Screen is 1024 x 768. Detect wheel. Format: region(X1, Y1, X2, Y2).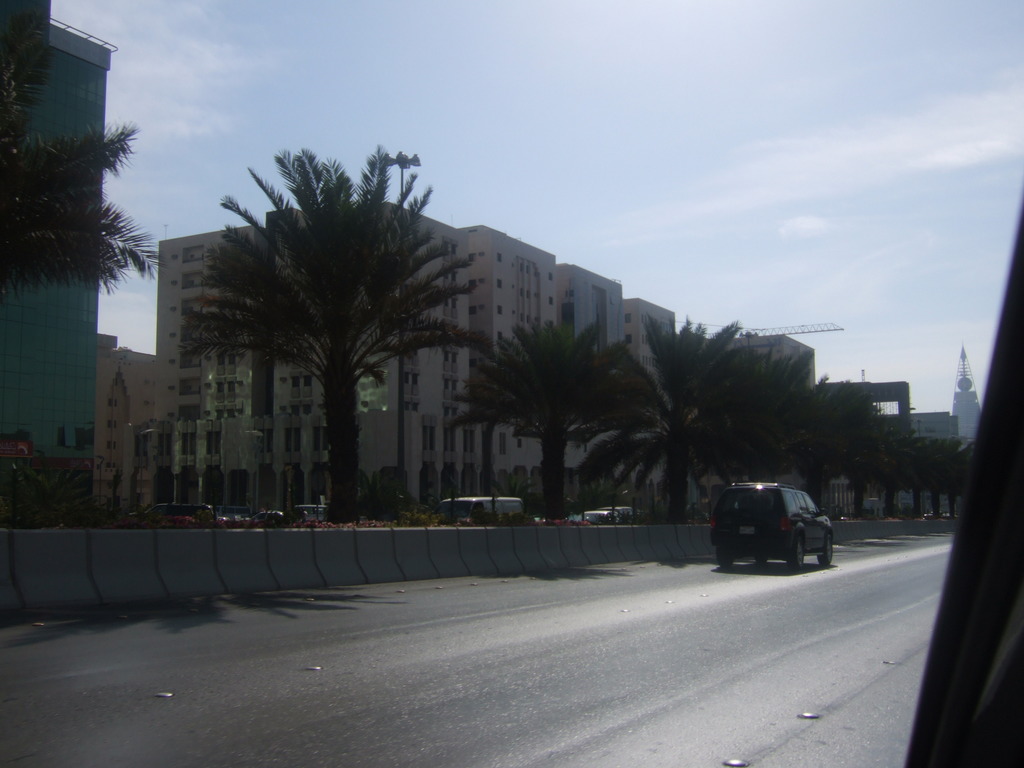
region(716, 552, 731, 577).
